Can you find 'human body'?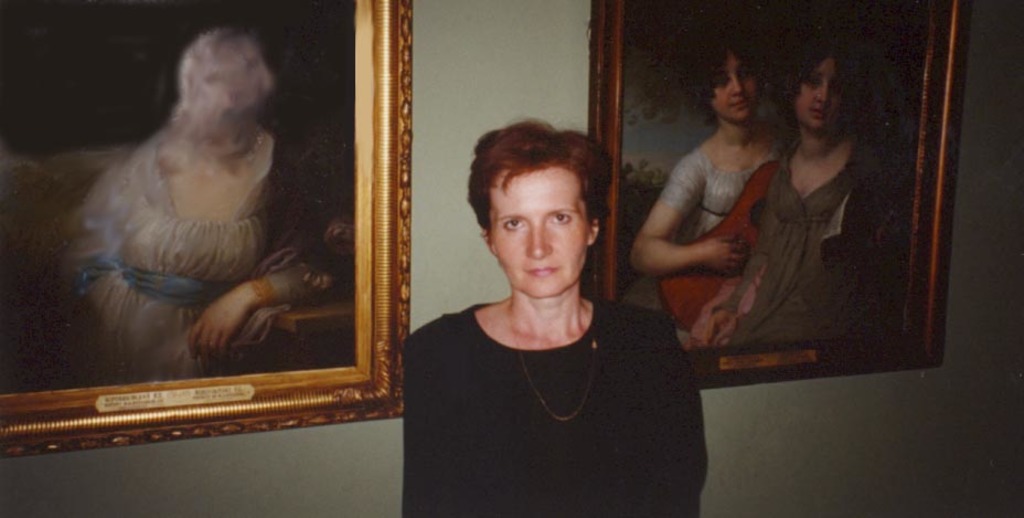
Yes, bounding box: BBox(627, 120, 796, 350).
